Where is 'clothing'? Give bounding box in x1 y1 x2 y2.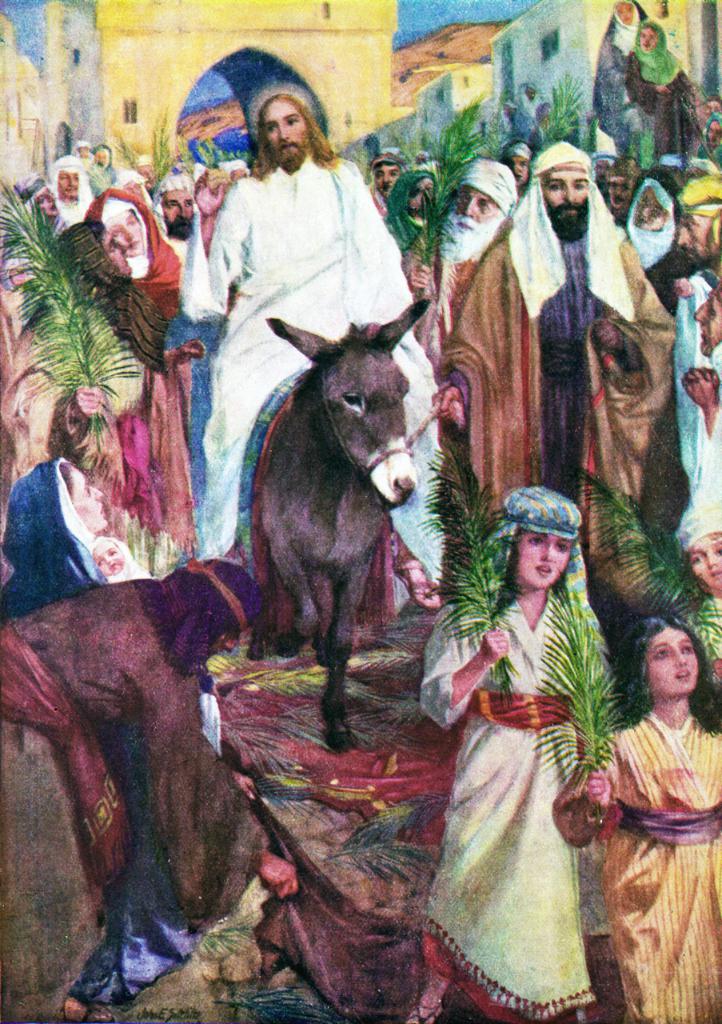
697 110 721 160.
